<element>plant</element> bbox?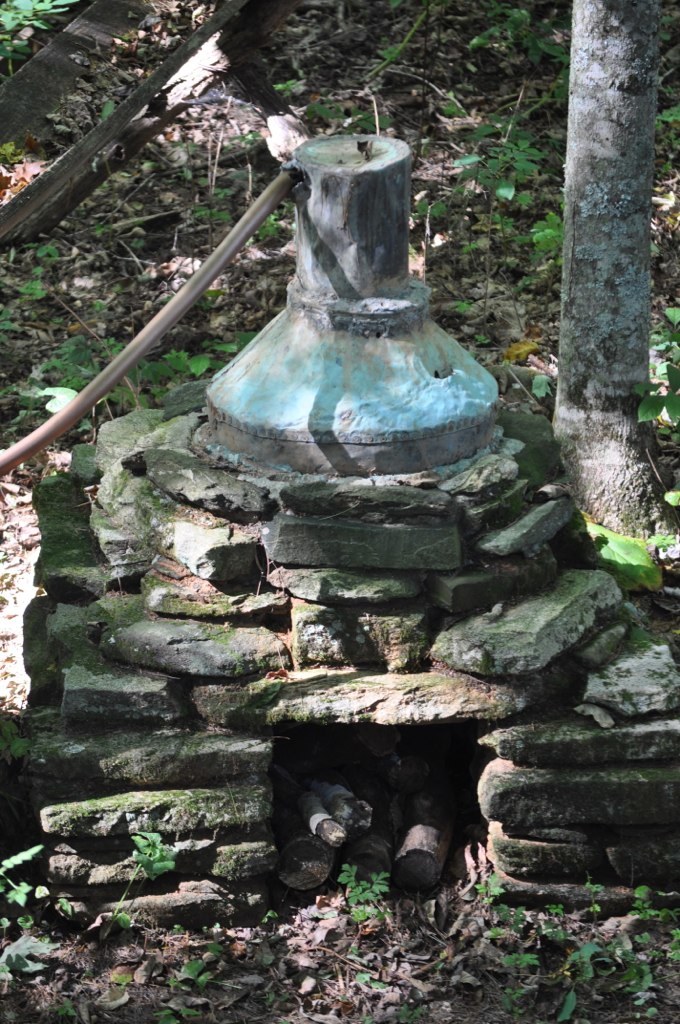
pyautogui.locateOnScreen(276, 82, 308, 110)
